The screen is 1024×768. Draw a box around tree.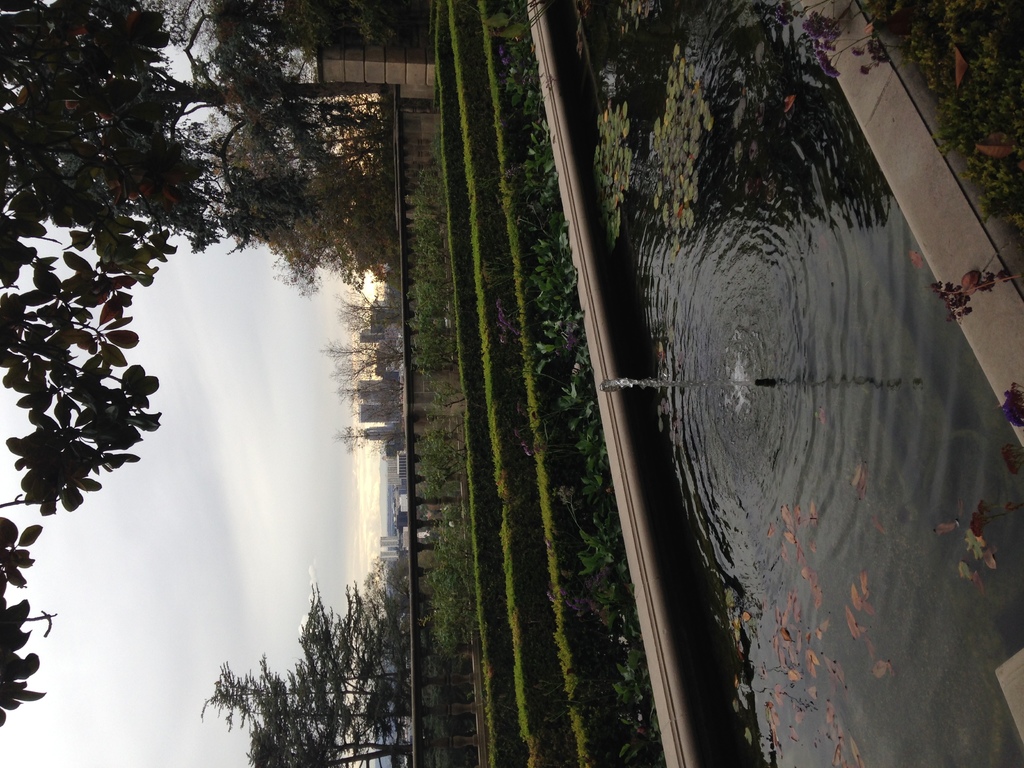
left=332, top=420, right=403, bottom=455.
